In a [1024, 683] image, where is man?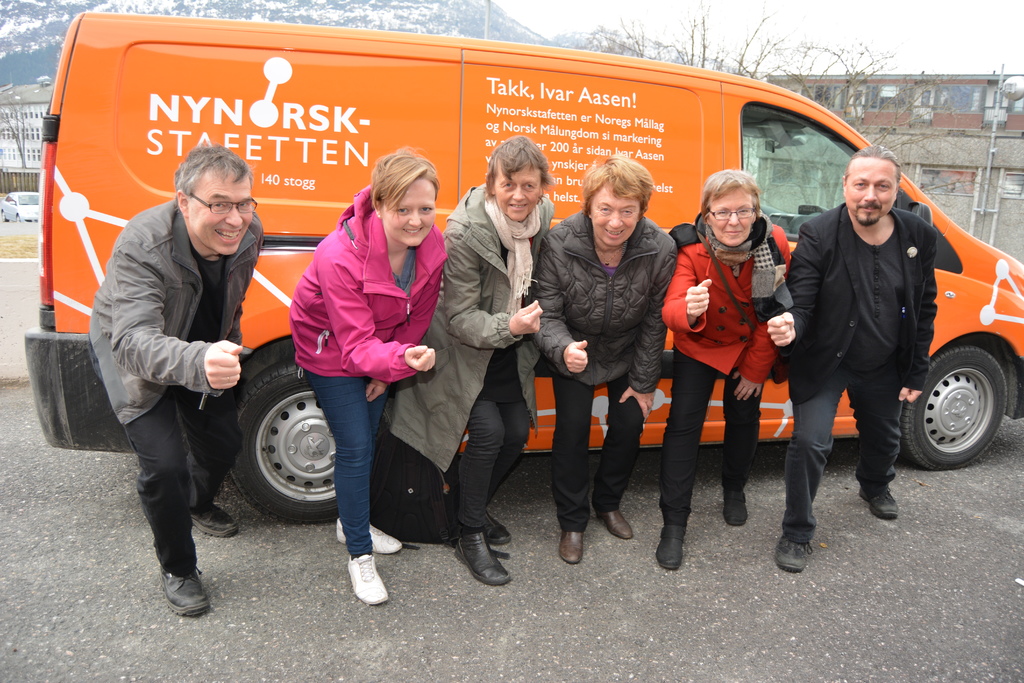
[765,142,939,576].
